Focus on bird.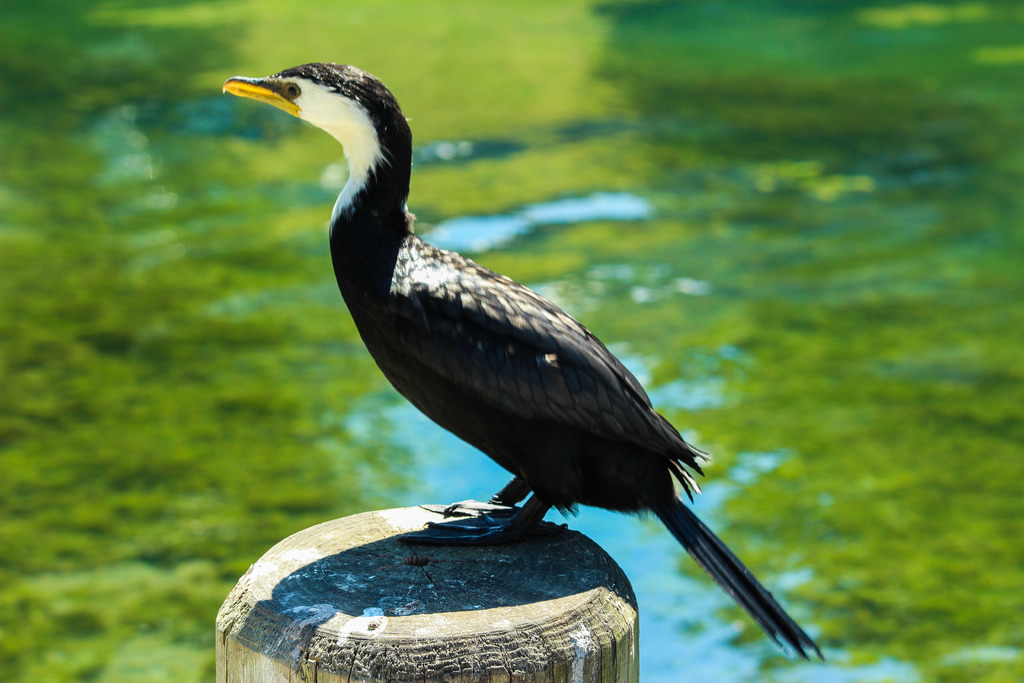
Focused at 214:52:844:643.
